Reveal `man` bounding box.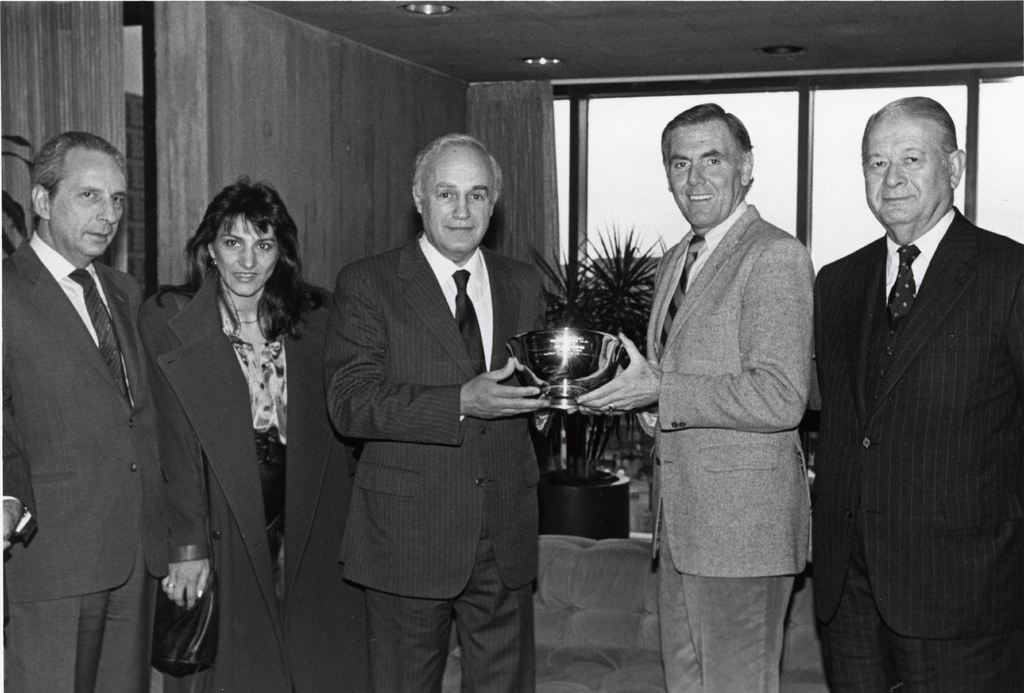
Revealed: l=811, t=93, r=1023, b=692.
